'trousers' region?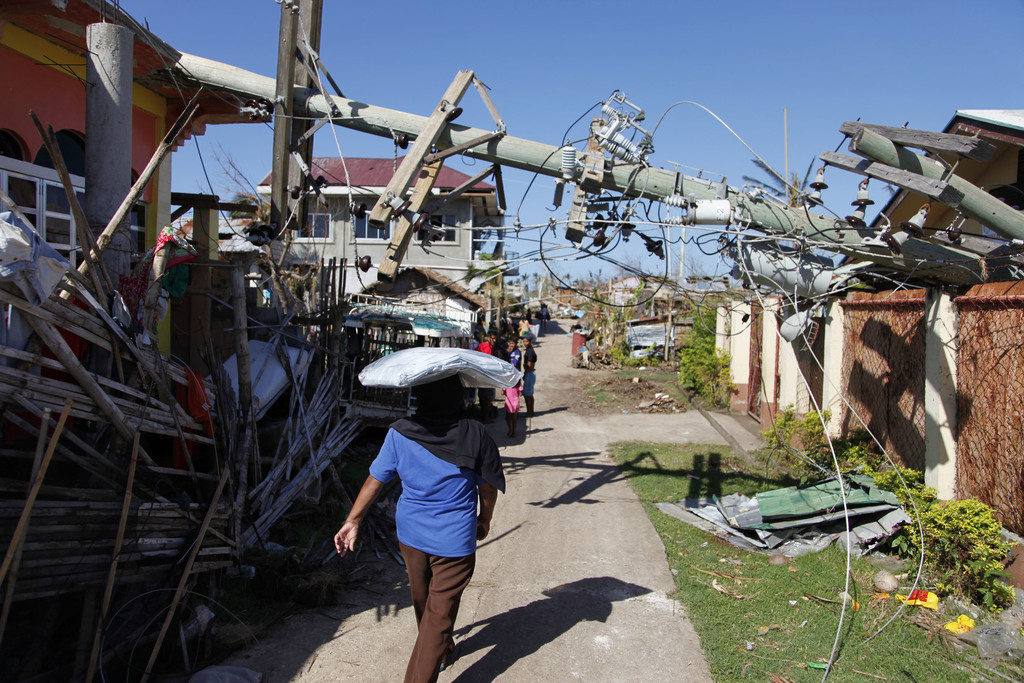
{"x1": 399, "y1": 550, "x2": 479, "y2": 682}
